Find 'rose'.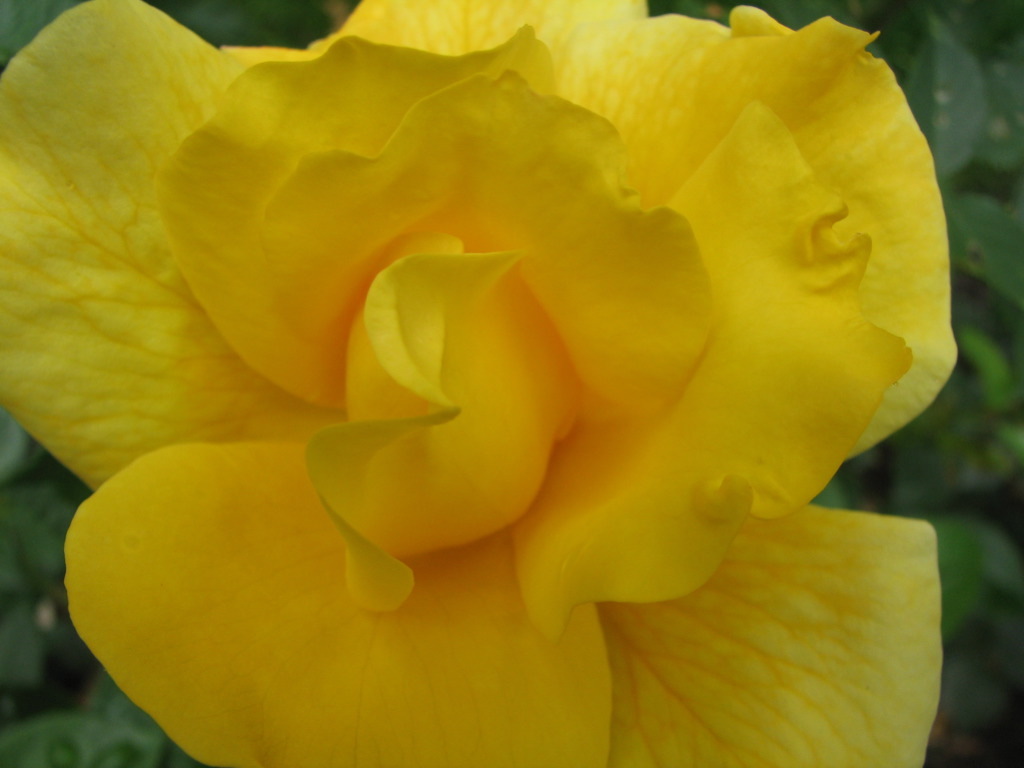
[x1=0, y1=0, x2=962, y2=767].
